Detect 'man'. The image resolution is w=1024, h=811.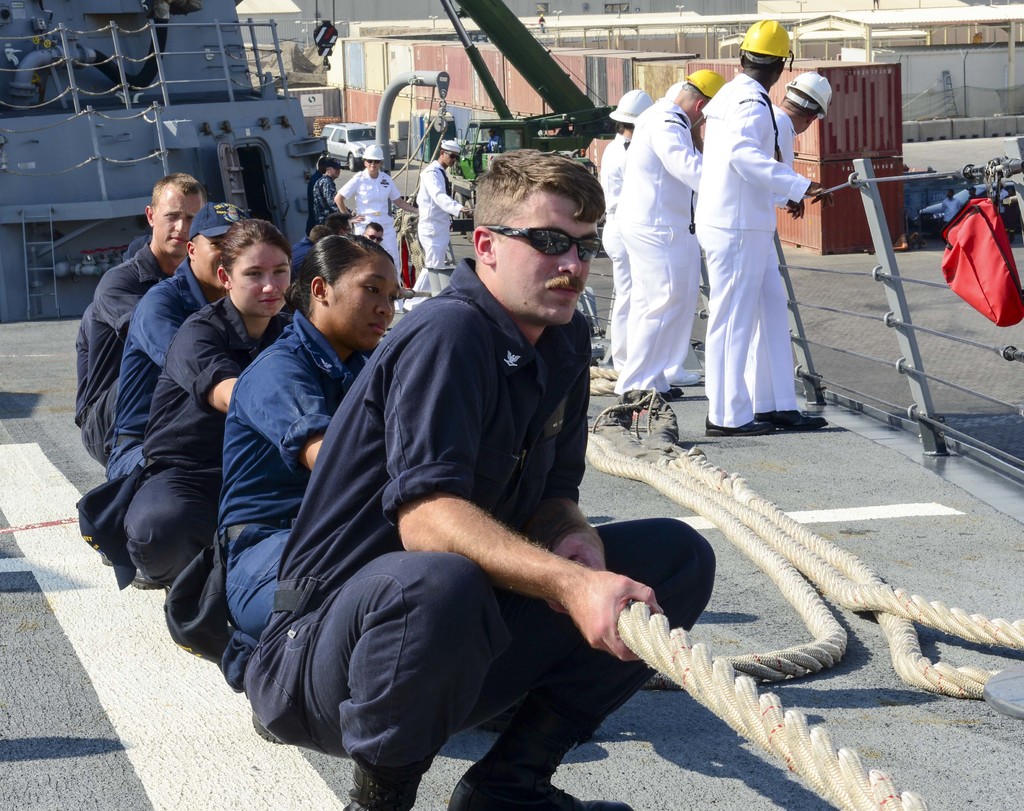
(x1=691, y1=18, x2=839, y2=439).
